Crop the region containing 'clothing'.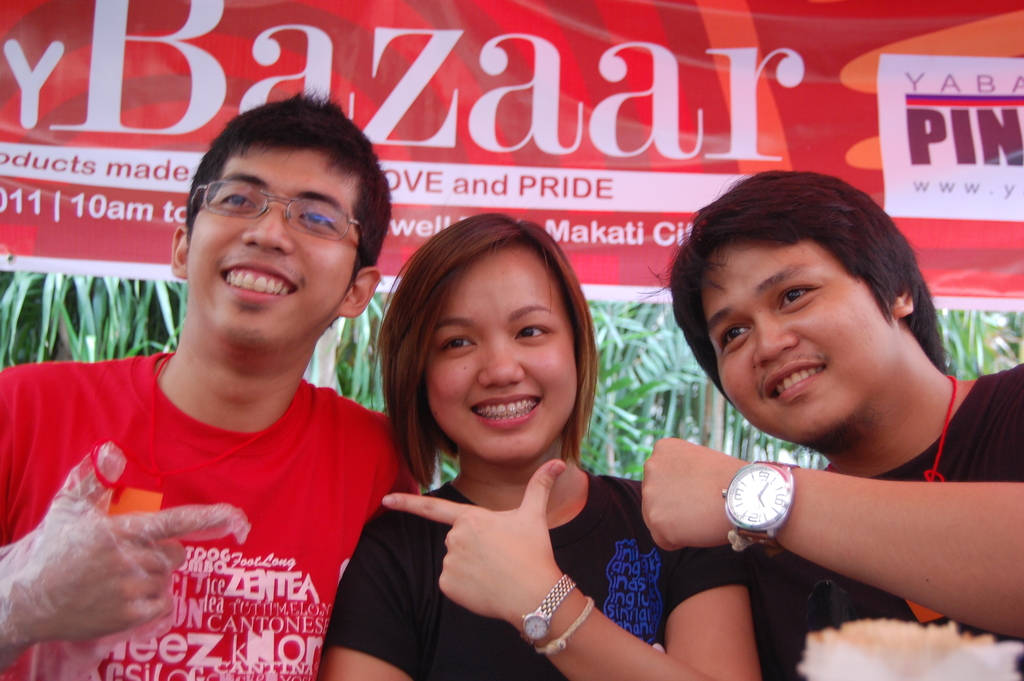
Crop region: 739:360:1023:680.
